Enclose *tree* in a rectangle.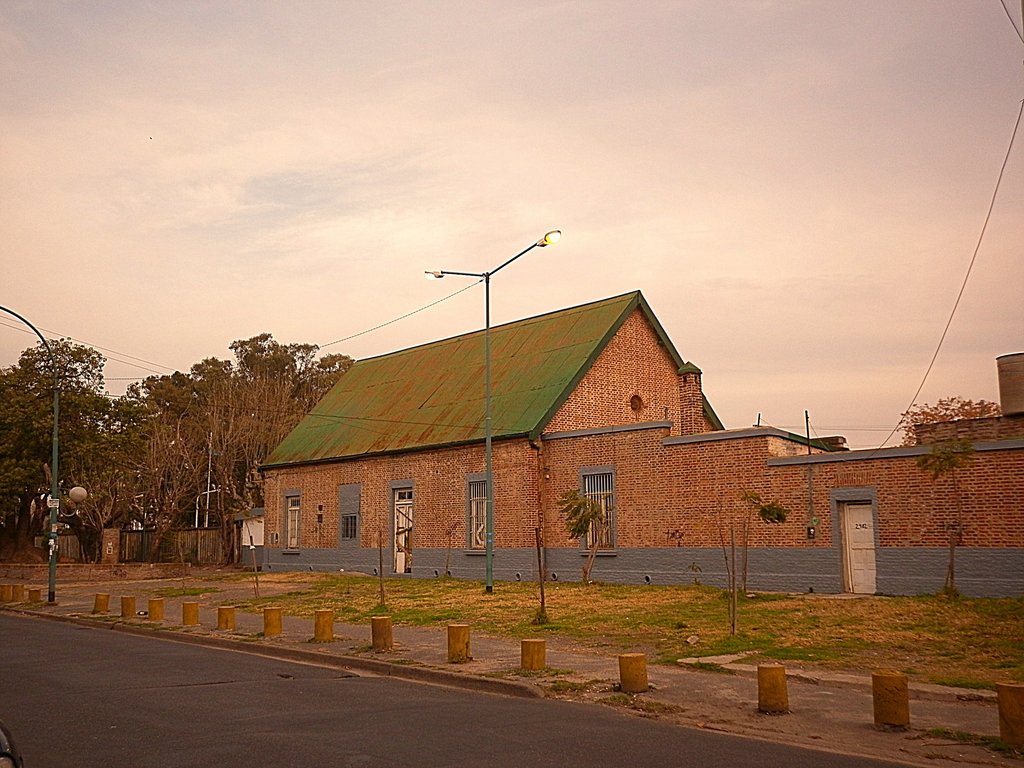
(left=13, top=334, right=108, bottom=392).
